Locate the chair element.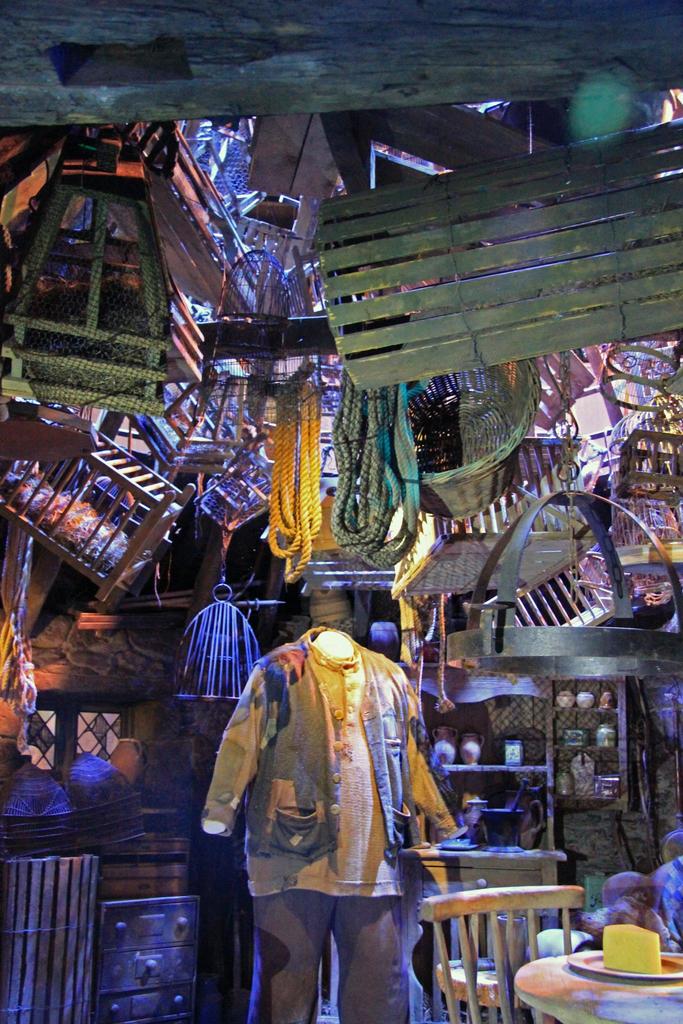
Element bbox: [x1=415, y1=844, x2=600, y2=1012].
